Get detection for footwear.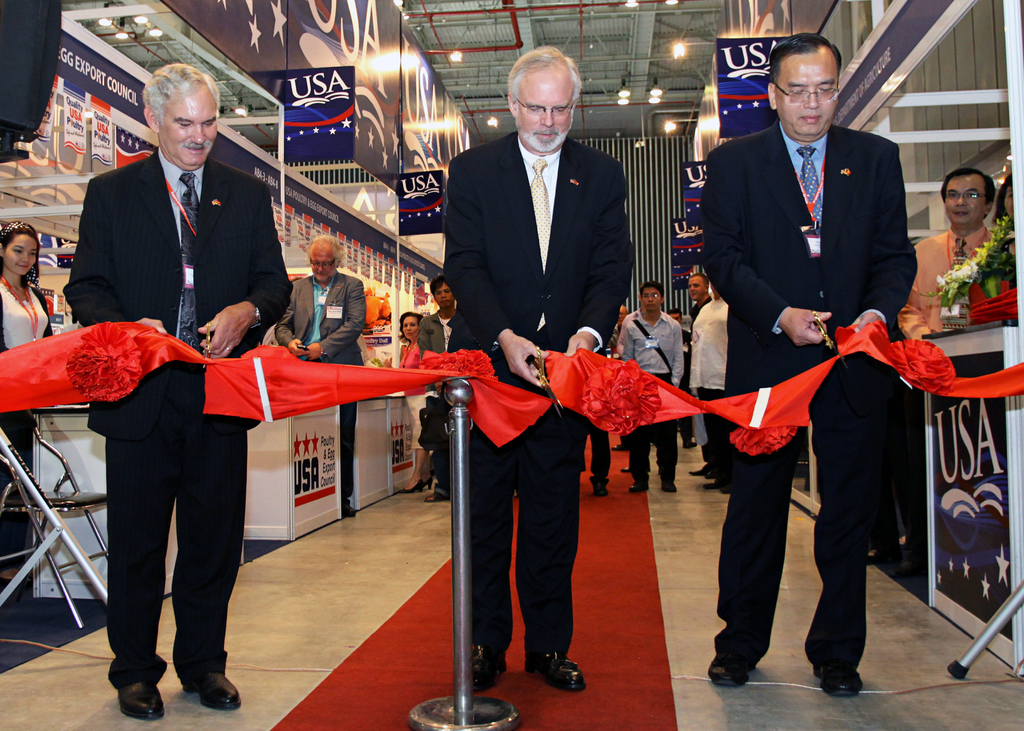
Detection: [463, 650, 503, 691].
